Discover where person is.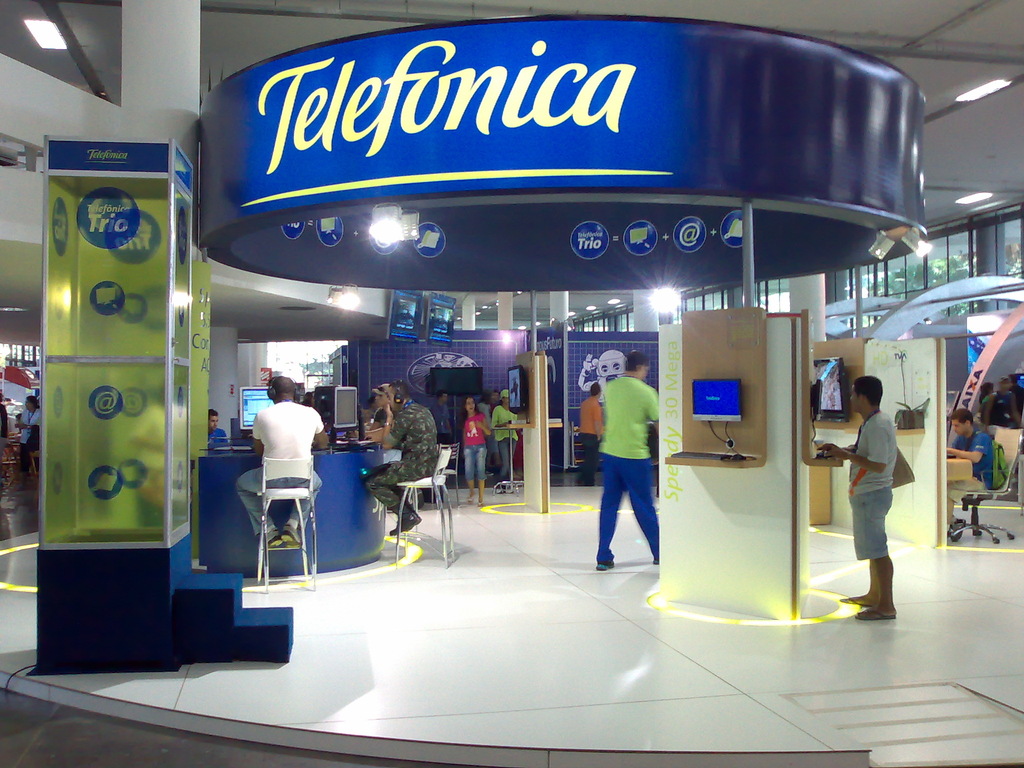
Discovered at rect(948, 406, 993, 540).
